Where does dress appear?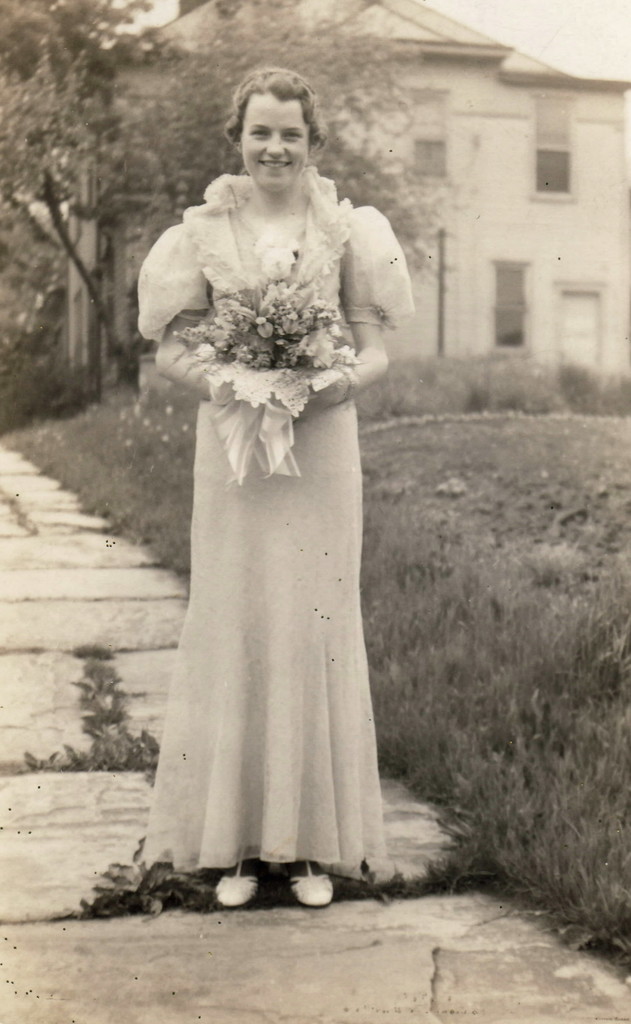
Appears at x1=140 y1=168 x2=419 y2=876.
